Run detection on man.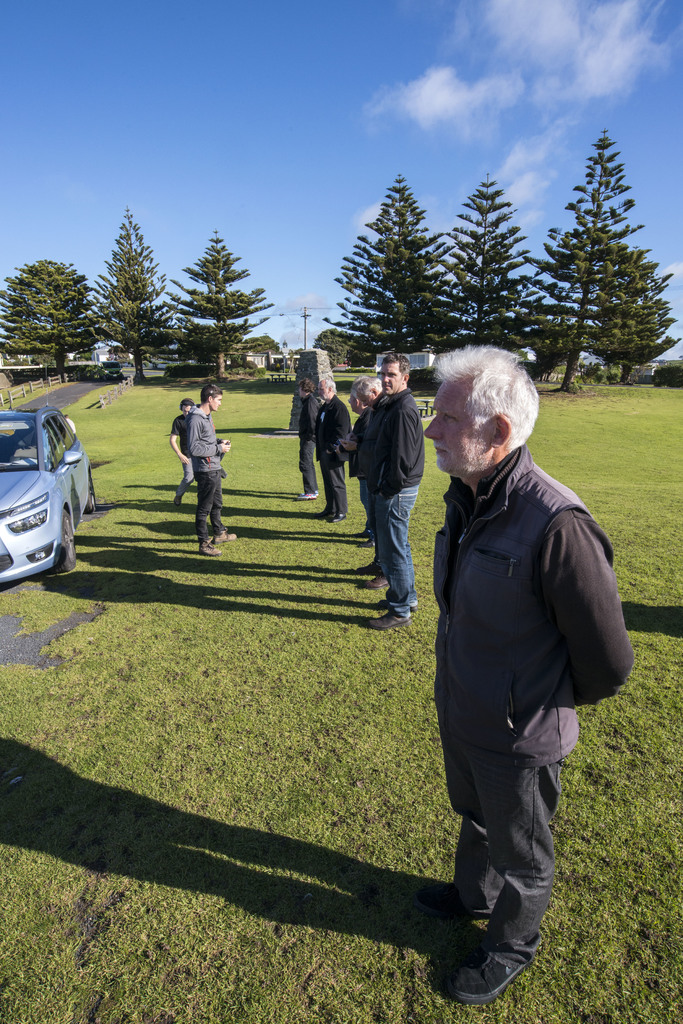
Result: [x1=352, y1=375, x2=387, y2=594].
